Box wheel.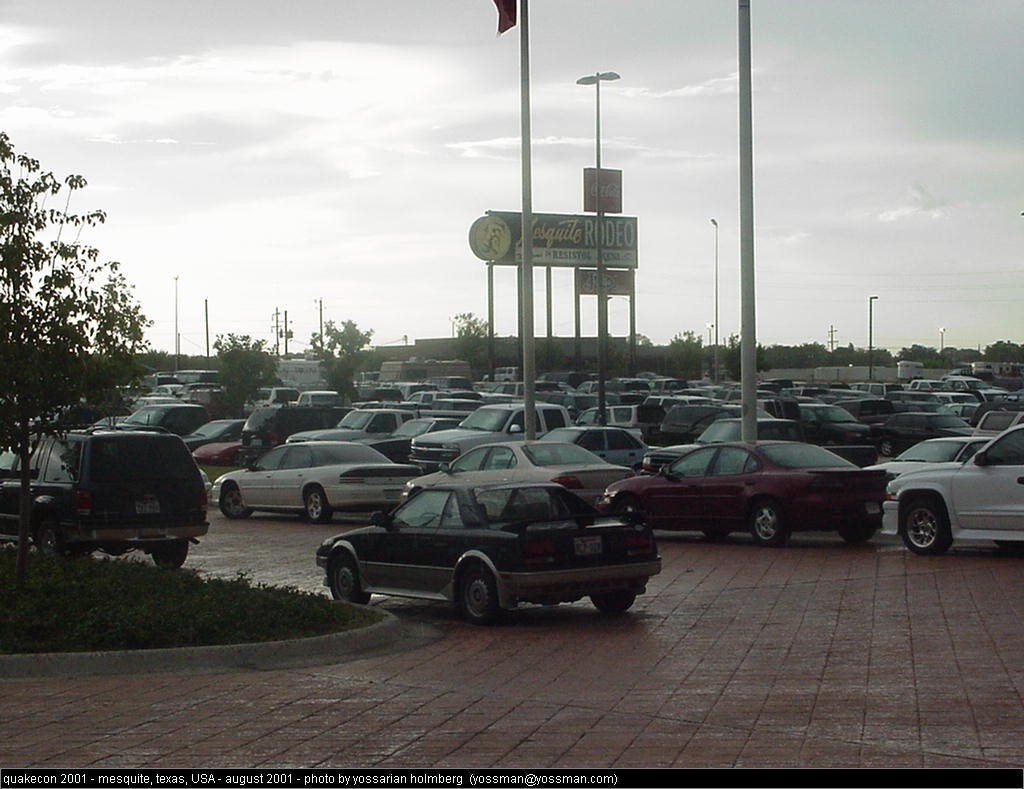
x1=307, y1=488, x2=331, y2=523.
